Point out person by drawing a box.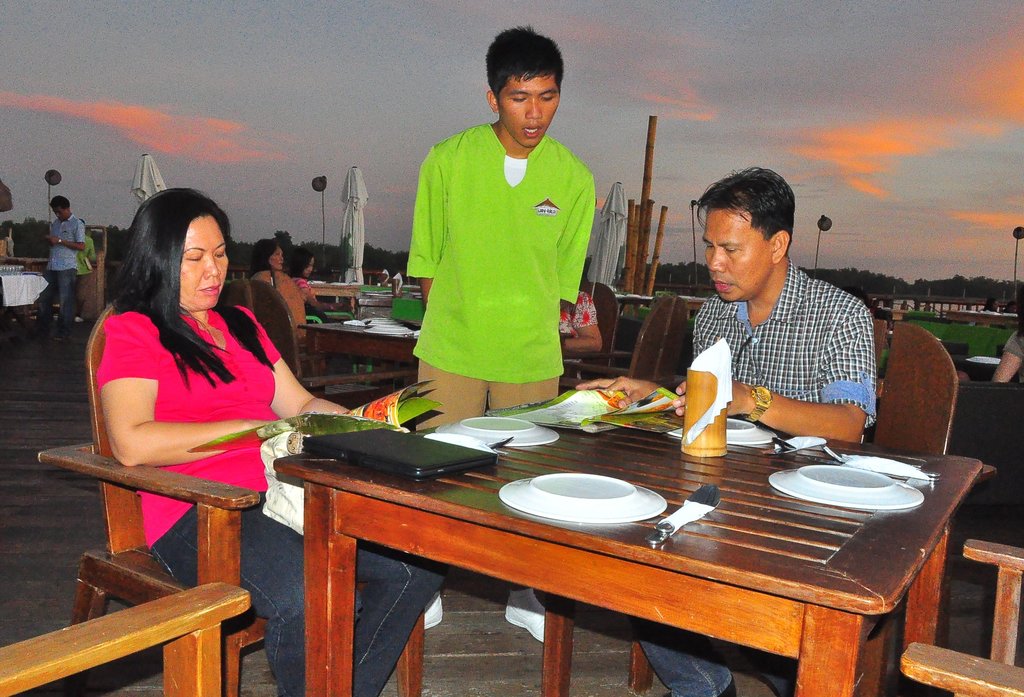
570/279/623/363.
